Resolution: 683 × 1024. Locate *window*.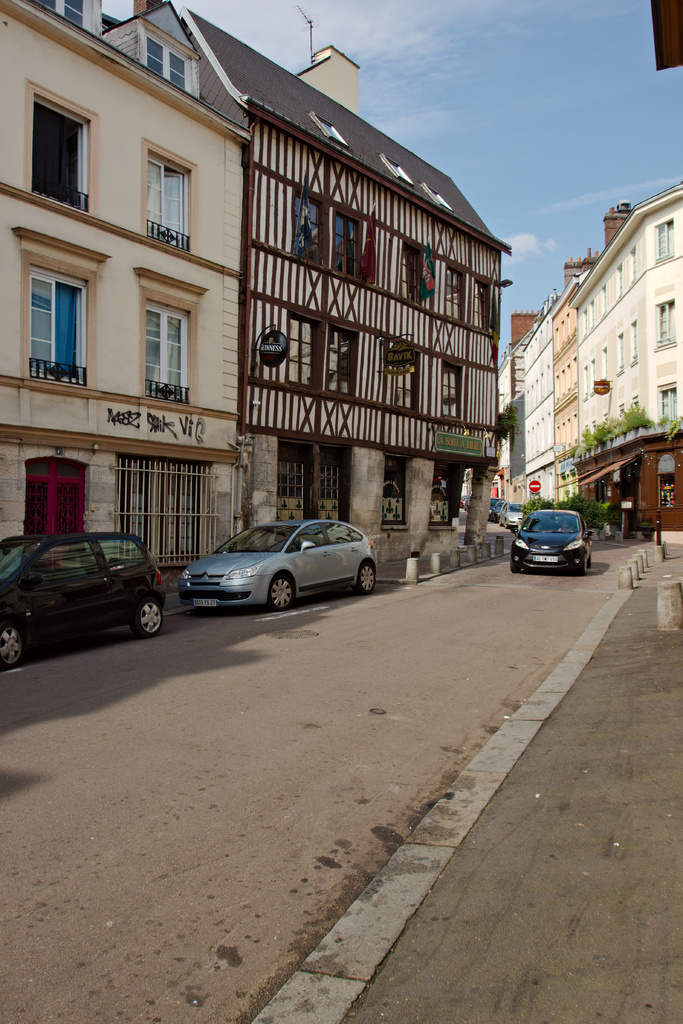
select_region(425, 462, 463, 532).
